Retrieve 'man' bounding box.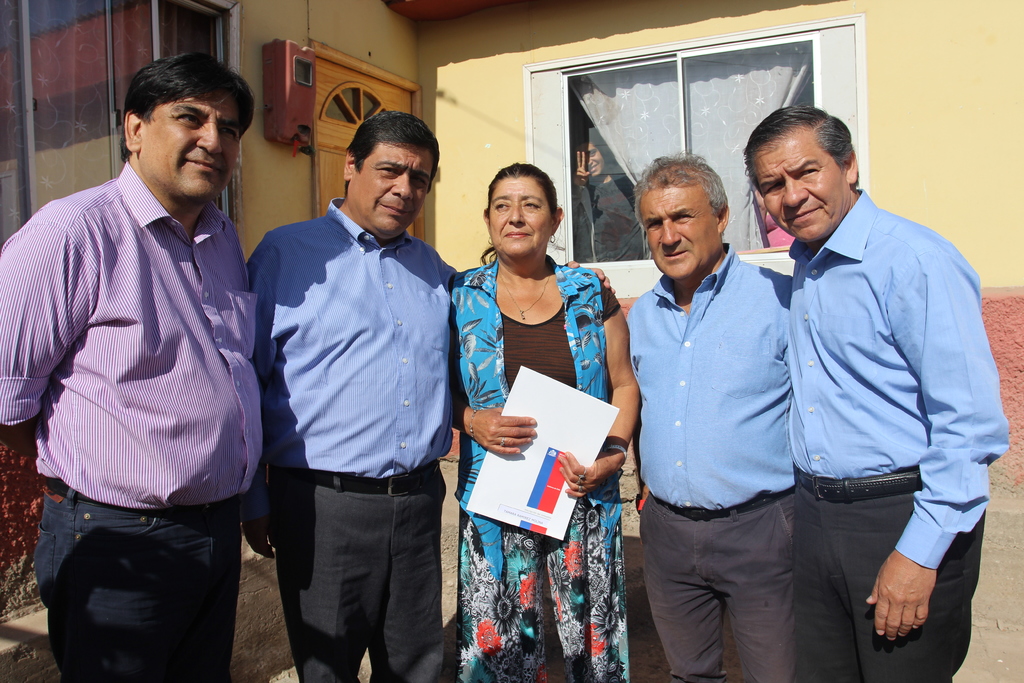
Bounding box: <region>626, 147, 795, 682</region>.
